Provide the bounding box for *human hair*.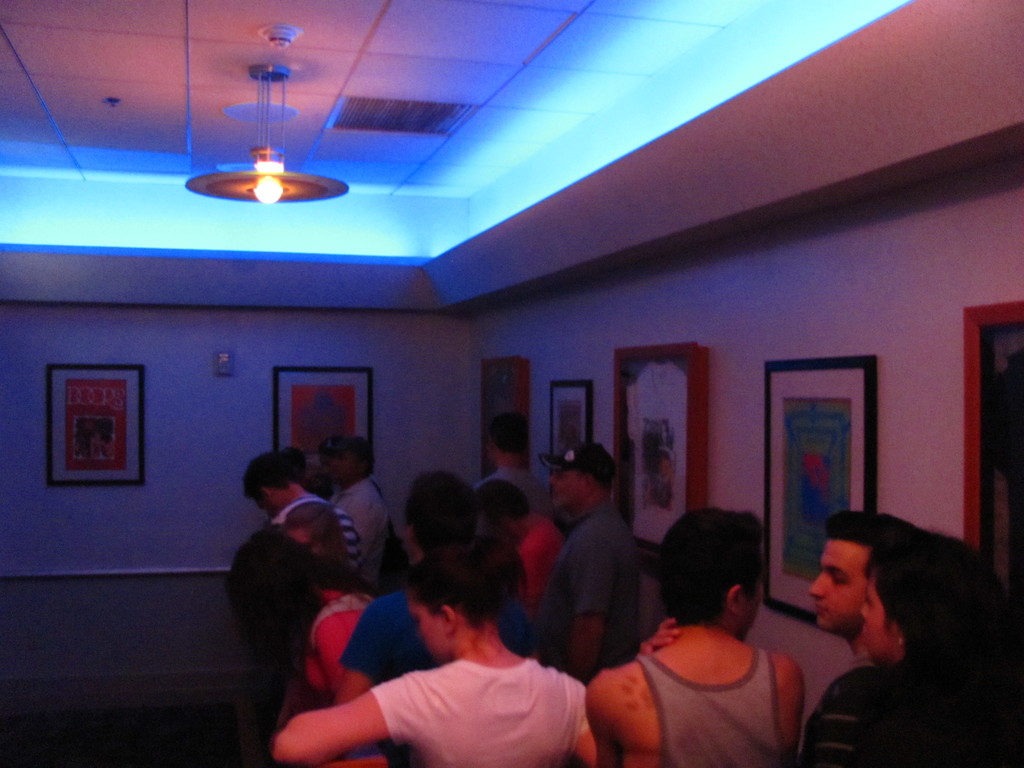
box=[866, 522, 1001, 660].
